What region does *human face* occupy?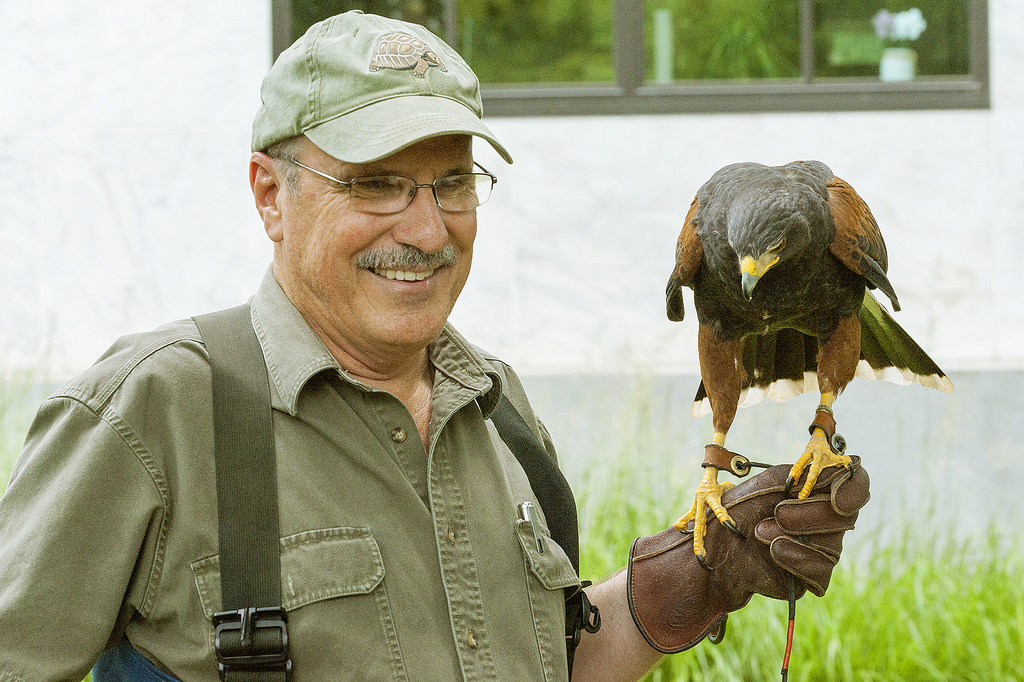
x1=283, y1=135, x2=479, y2=345.
